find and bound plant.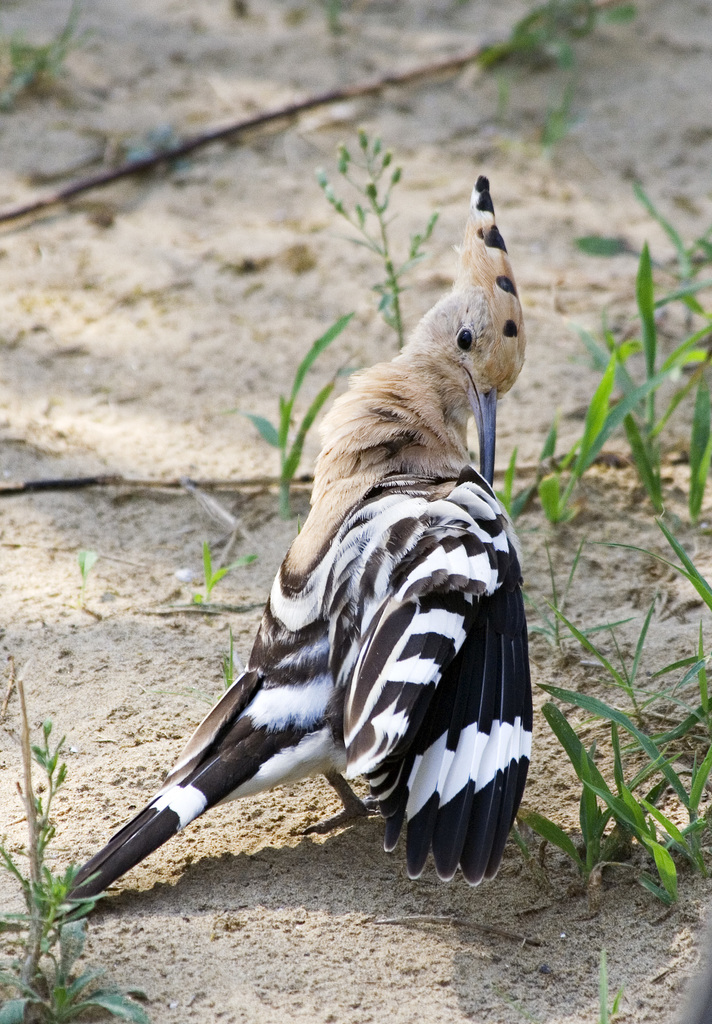
Bound: x1=221, y1=622, x2=241, y2=687.
